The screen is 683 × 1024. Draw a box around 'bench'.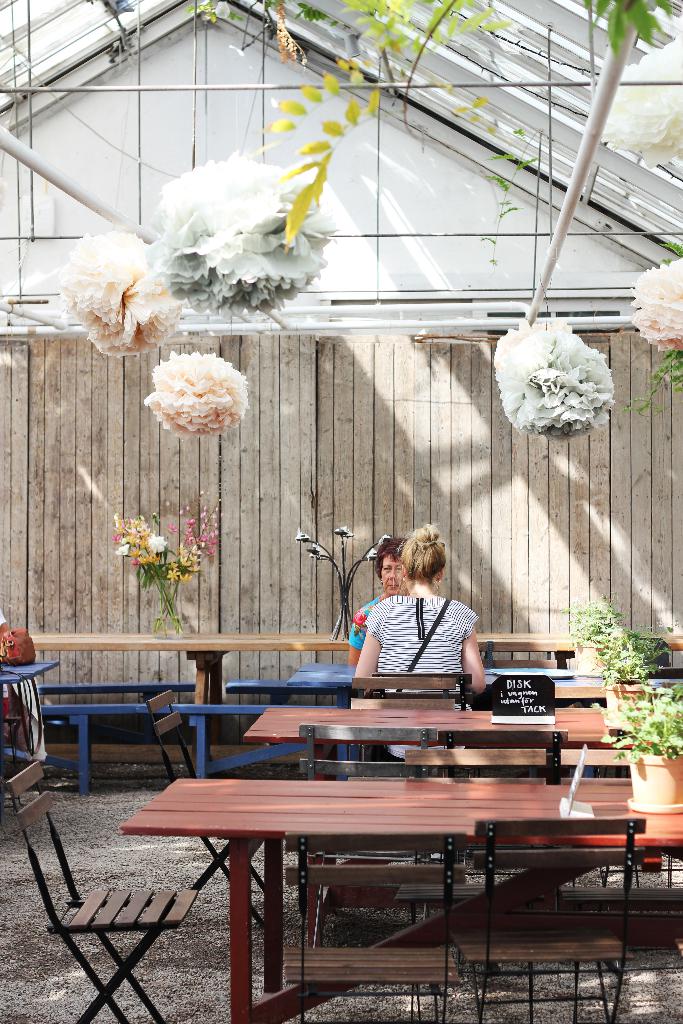
{"left": 245, "top": 709, "right": 646, "bottom": 776}.
